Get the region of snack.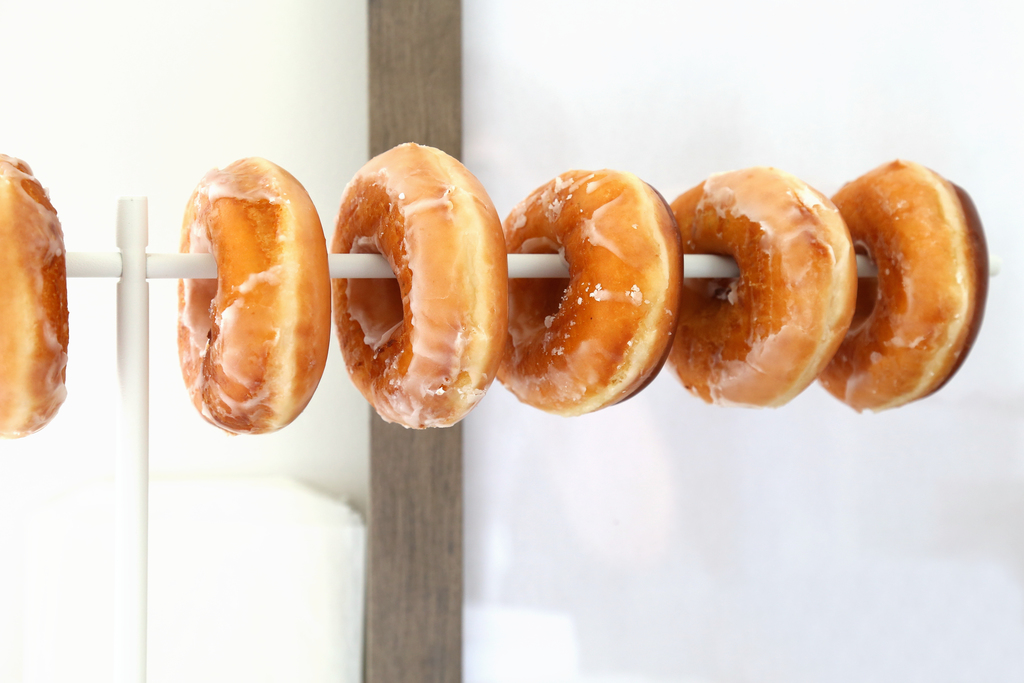
box=[0, 151, 67, 445].
